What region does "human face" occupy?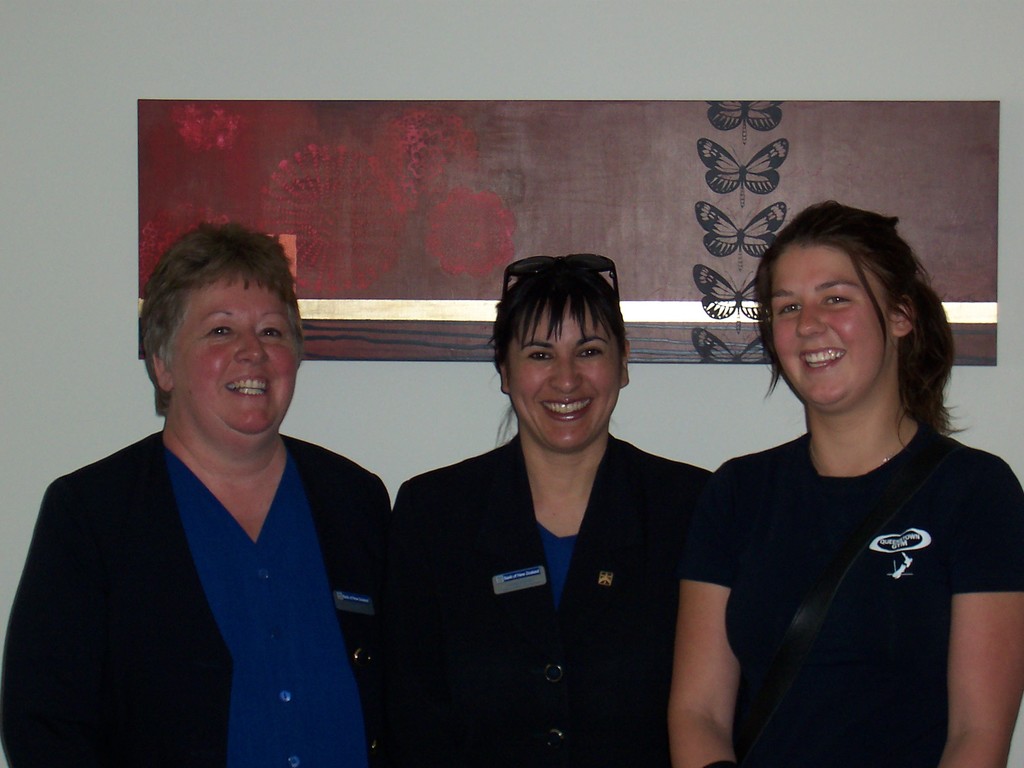
crop(168, 270, 300, 433).
